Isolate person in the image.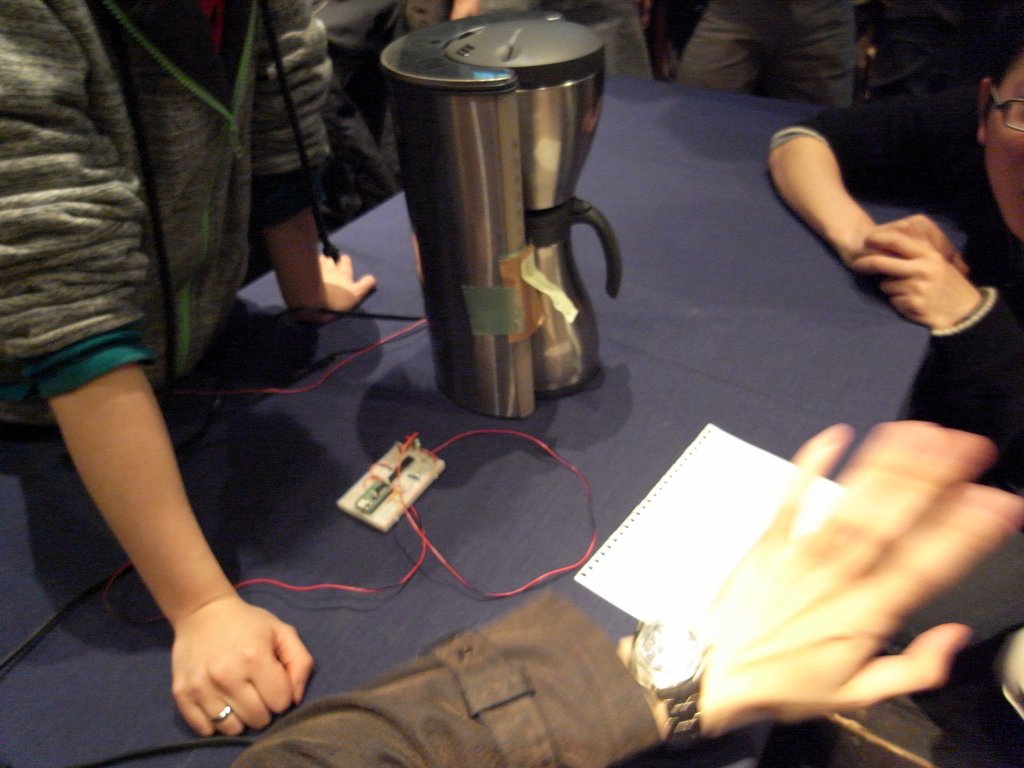
Isolated region: <box>768,33,1023,481</box>.
